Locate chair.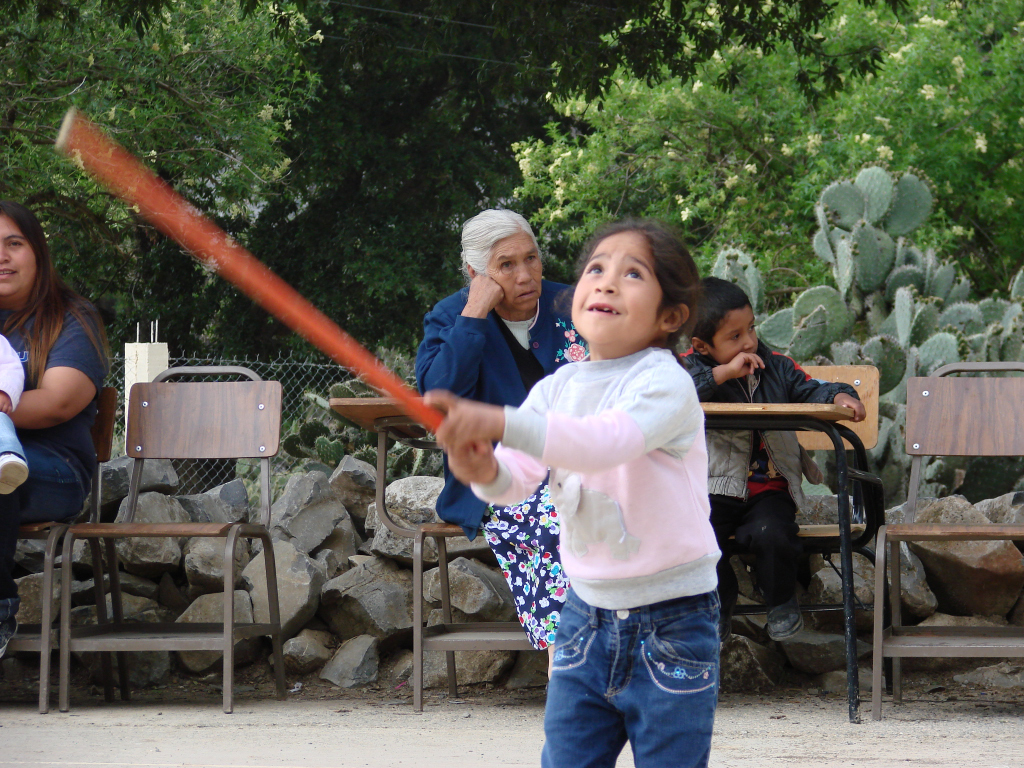
Bounding box: (left=66, top=361, right=288, bottom=717).
